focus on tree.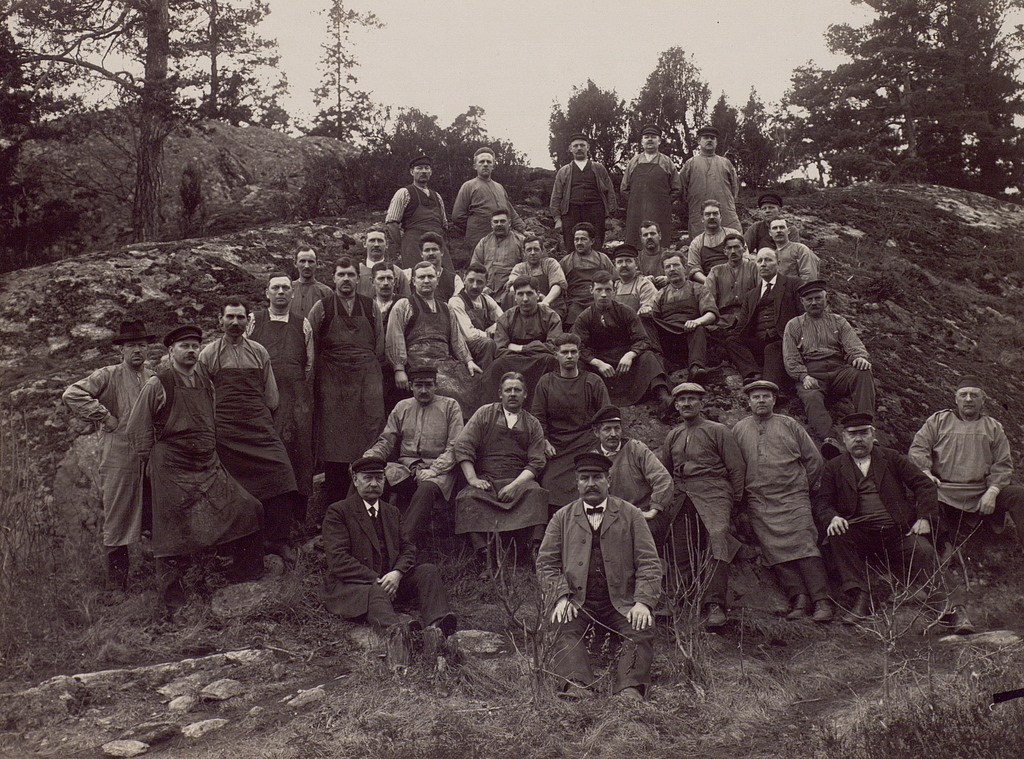
Focused at [394, 97, 487, 179].
